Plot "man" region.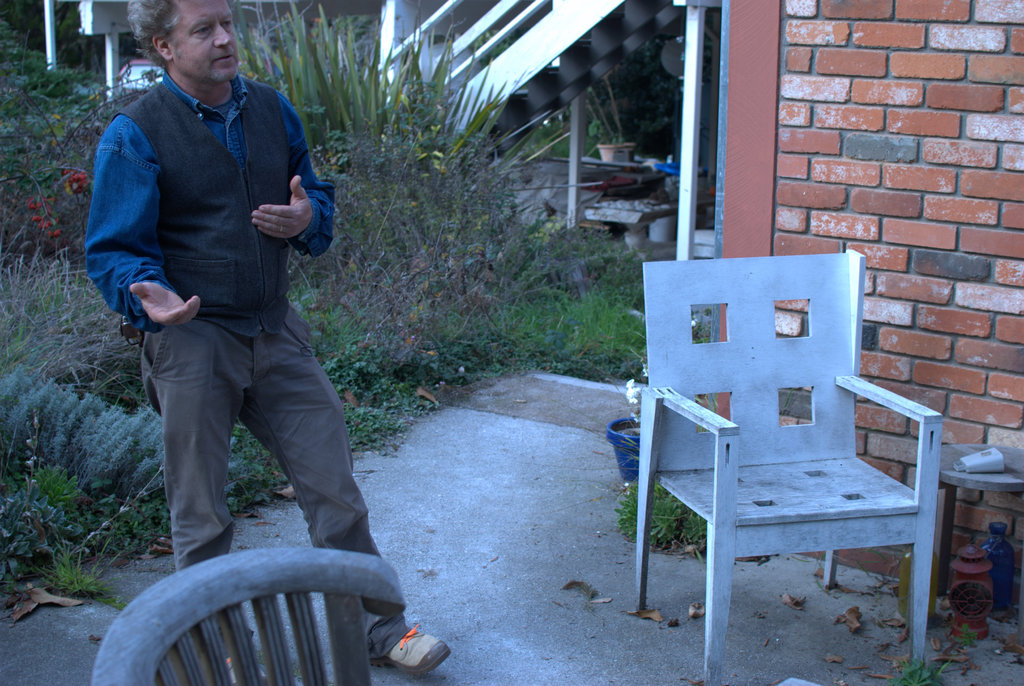
Plotted at <box>87,0,449,676</box>.
